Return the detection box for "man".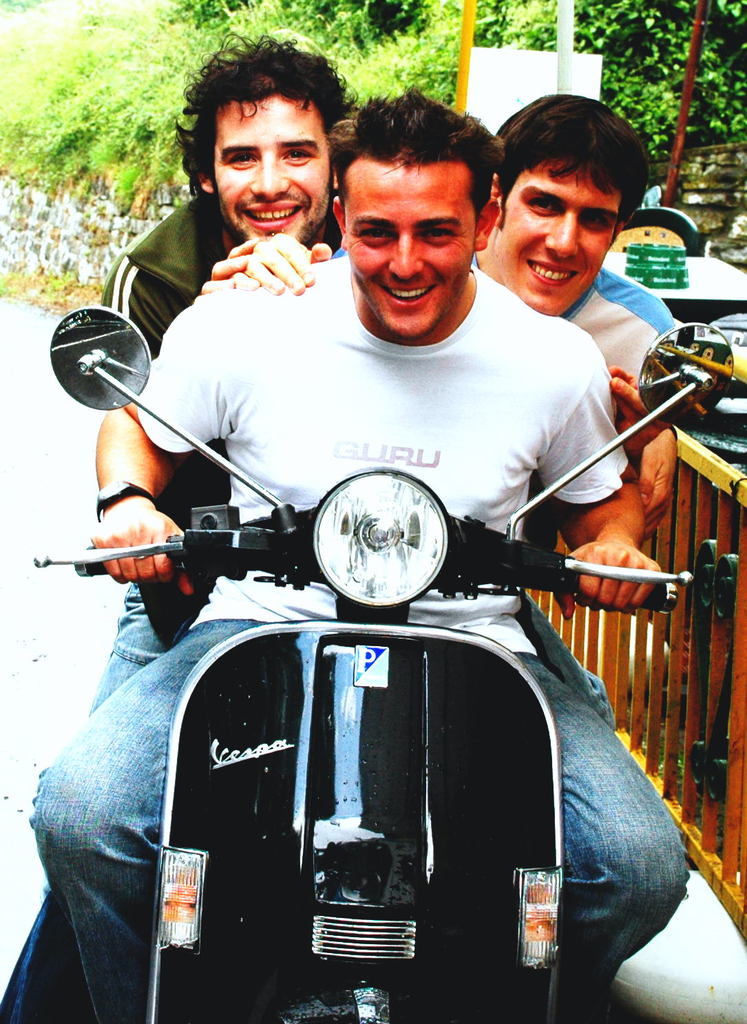
l=83, t=36, r=355, b=718.
